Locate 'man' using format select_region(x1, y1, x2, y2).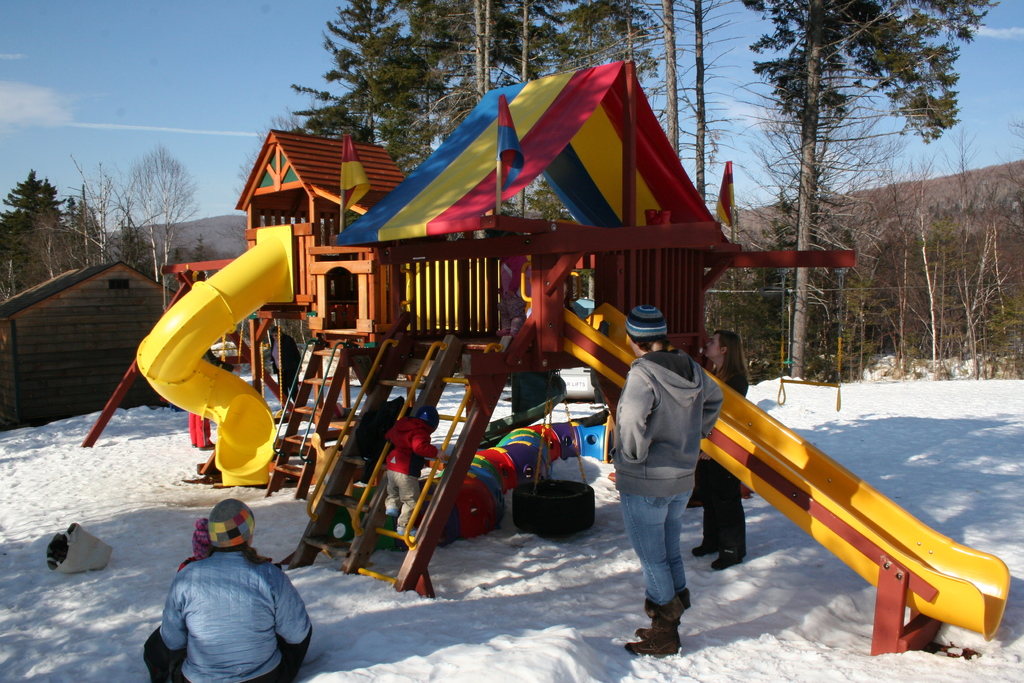
select_region(129, 503, 324, 682).
